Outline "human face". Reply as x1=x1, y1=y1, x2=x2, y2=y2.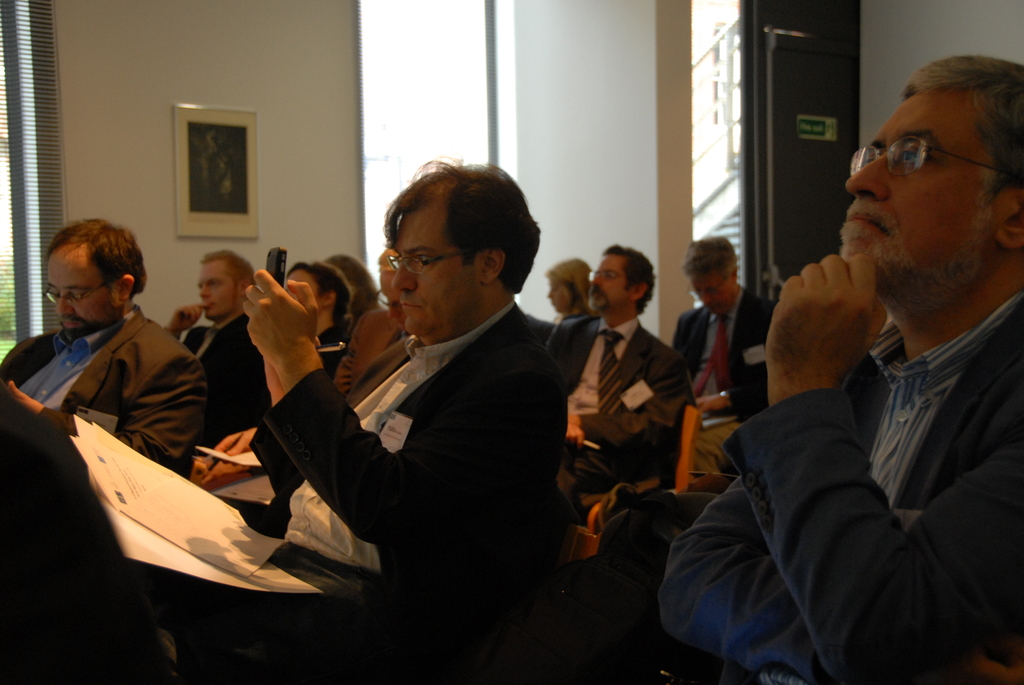
x1=548, y1=278, x2=568, y2=316.
